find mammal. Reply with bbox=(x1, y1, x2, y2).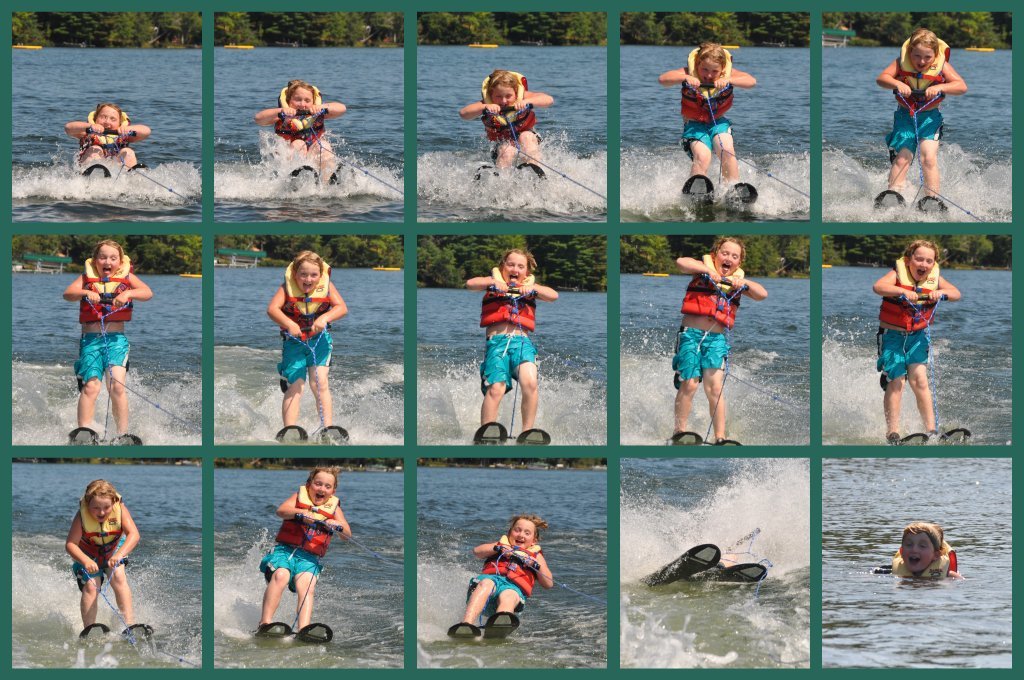
bbox=(249, 465, 355, 641).
